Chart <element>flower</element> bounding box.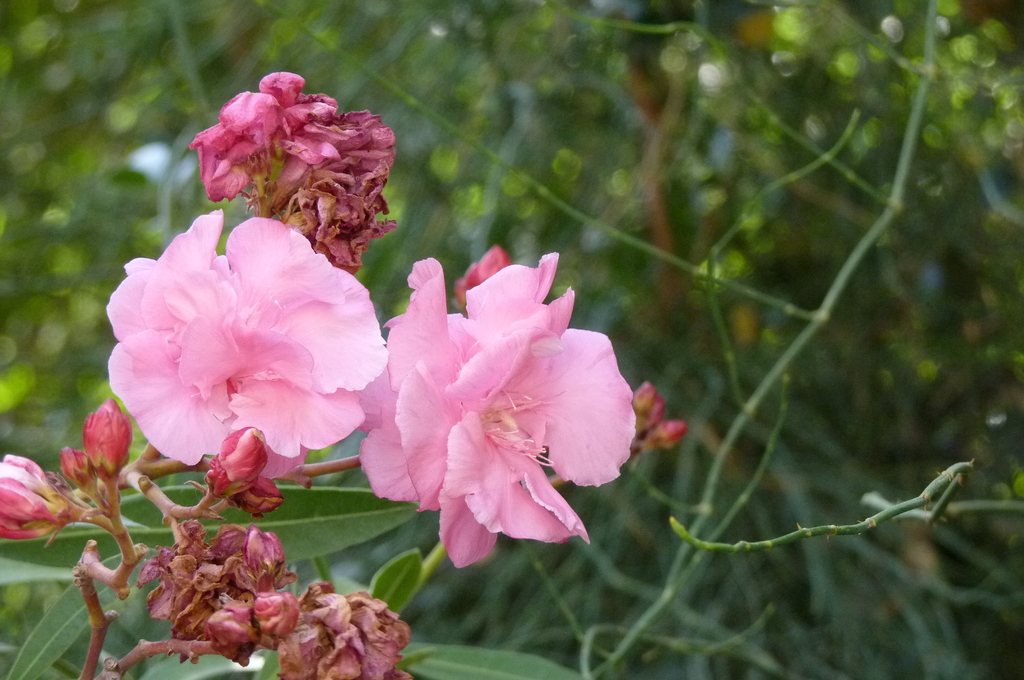
Charted: 367/247/647/576.
